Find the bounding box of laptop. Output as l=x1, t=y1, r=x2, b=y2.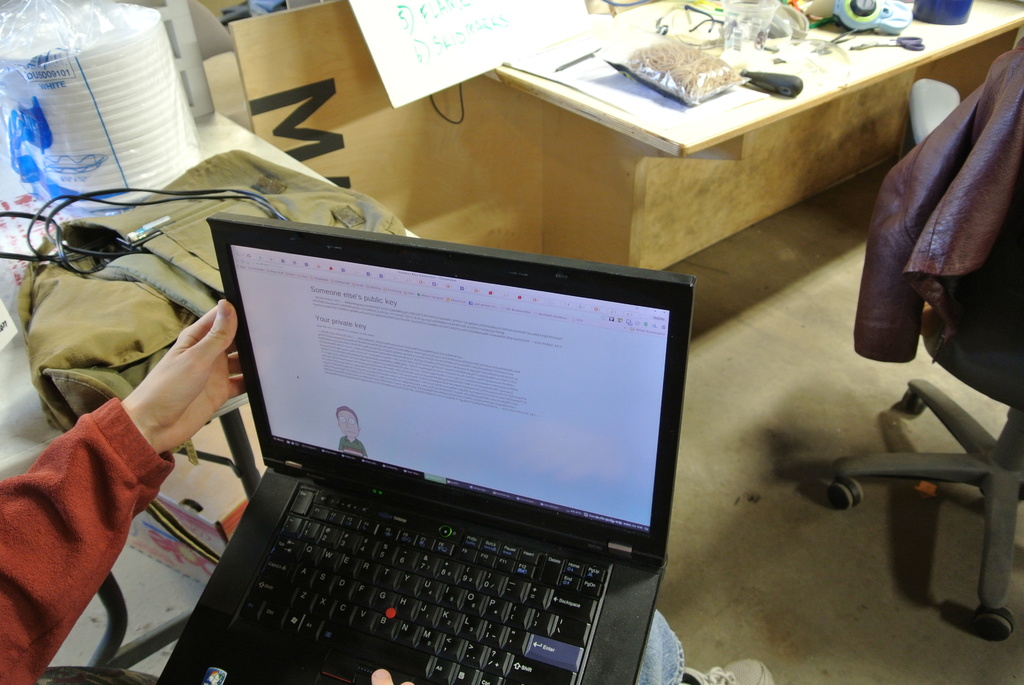
l=166, t=210, r=691, b=684.
